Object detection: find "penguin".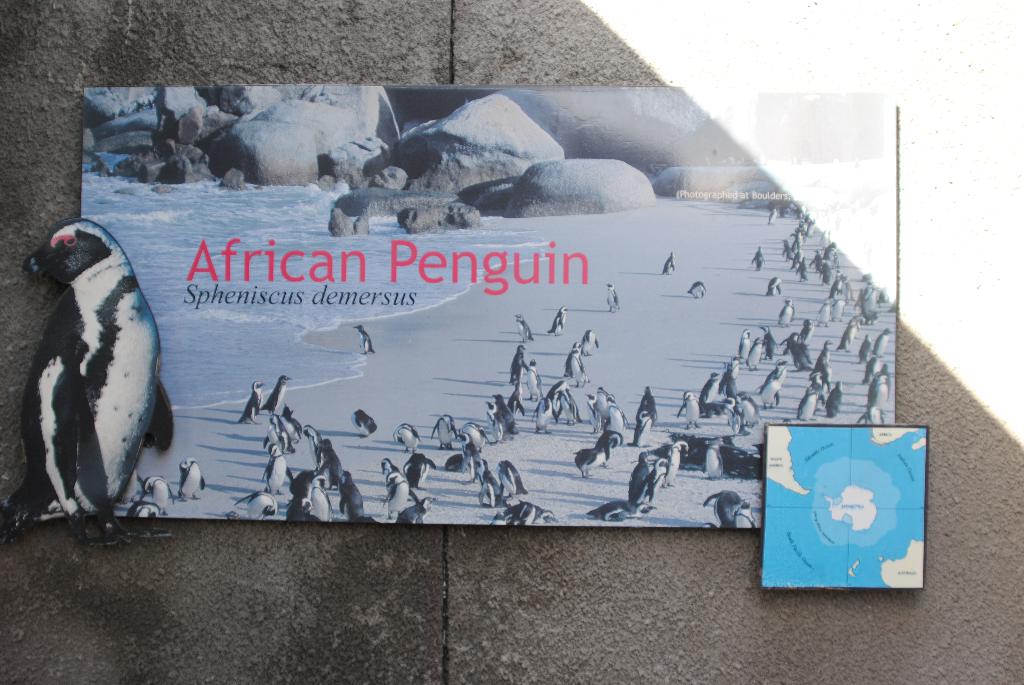
177:456:207:503.
